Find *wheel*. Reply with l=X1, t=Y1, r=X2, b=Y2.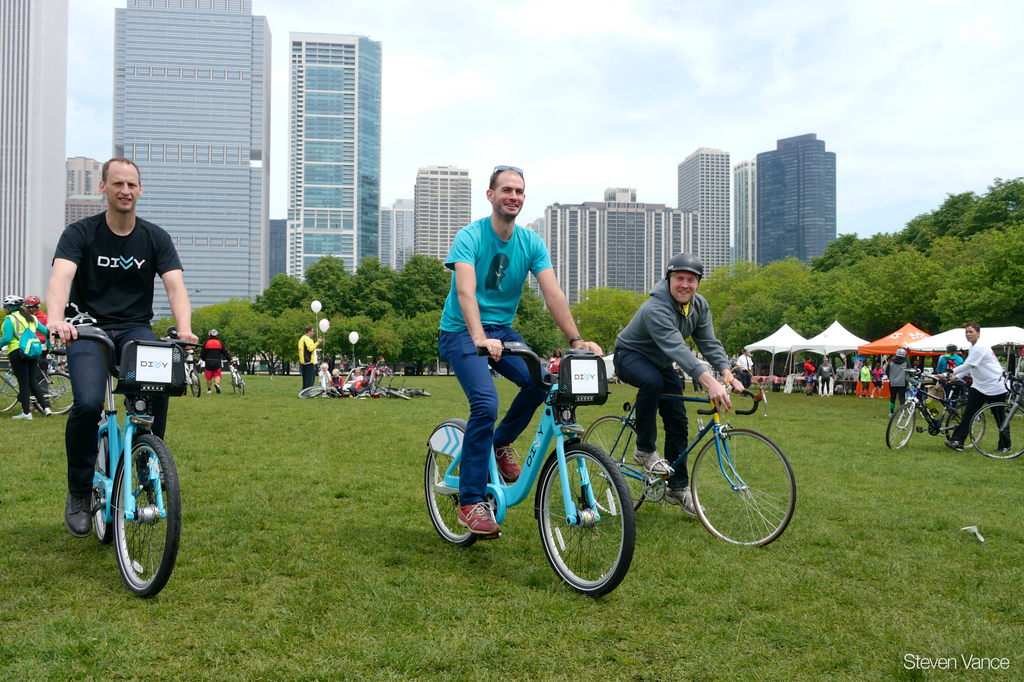
l=188, t=368, r=204, b=399.
